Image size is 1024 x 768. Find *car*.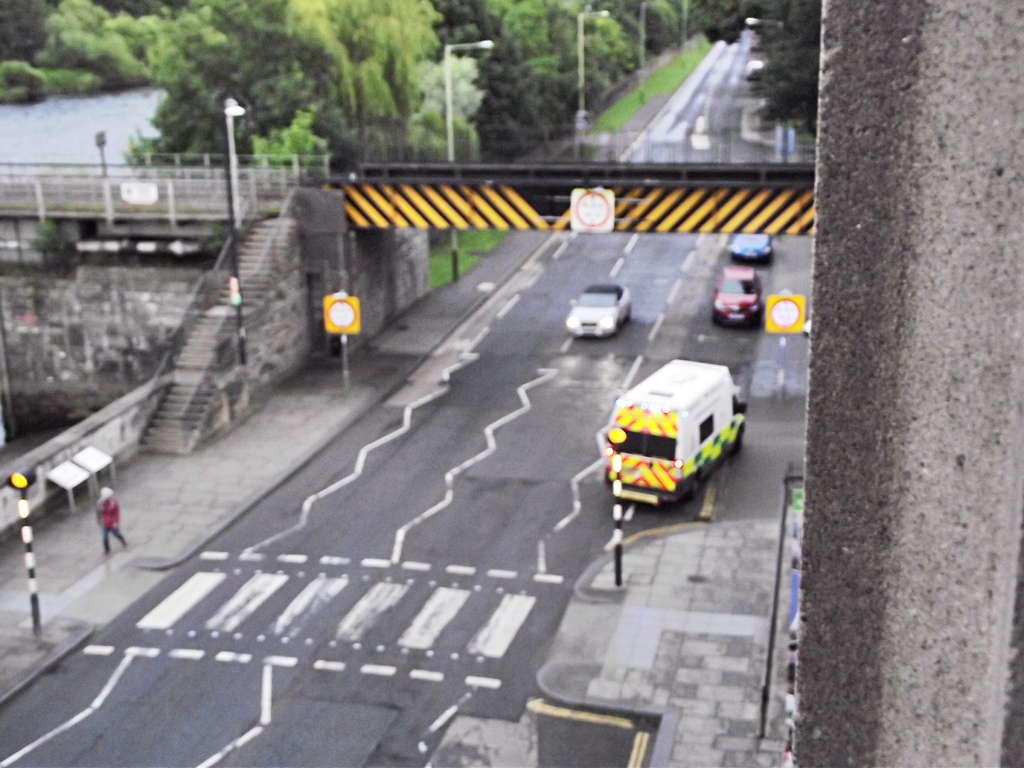
564 282 631 336.
